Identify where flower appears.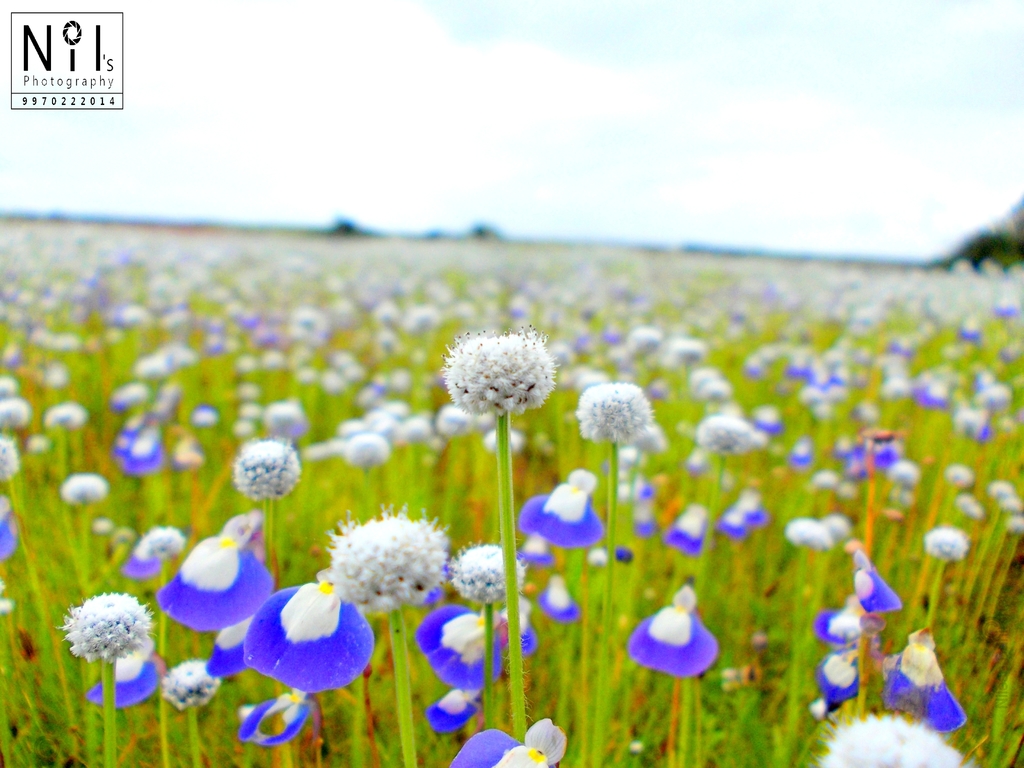
Appears at [308,510,451,621].
